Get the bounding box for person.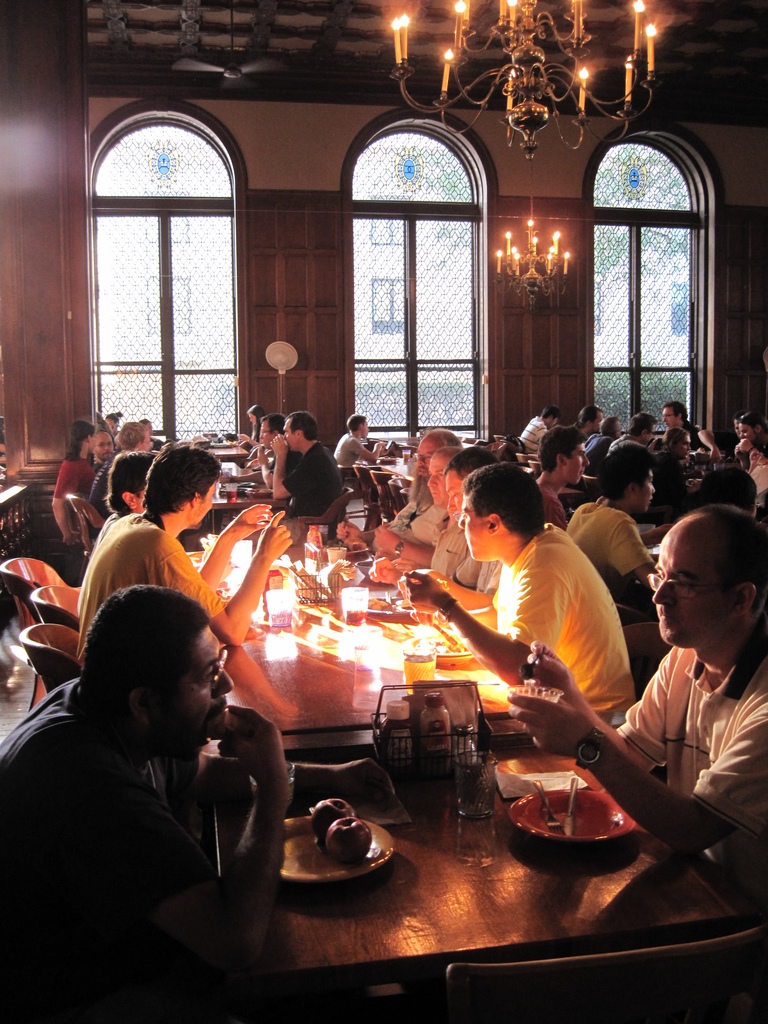
[662,404,708,450].
